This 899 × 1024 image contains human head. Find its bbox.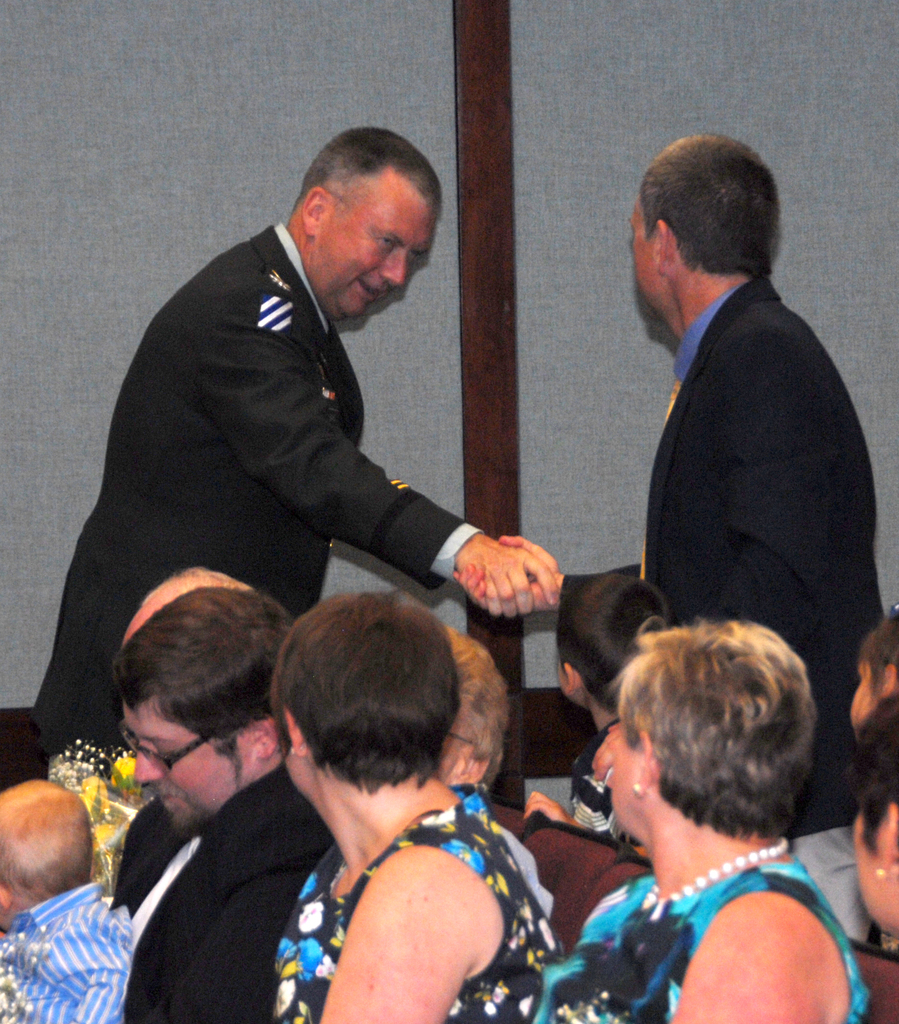
[635, 137, 788, 303].
